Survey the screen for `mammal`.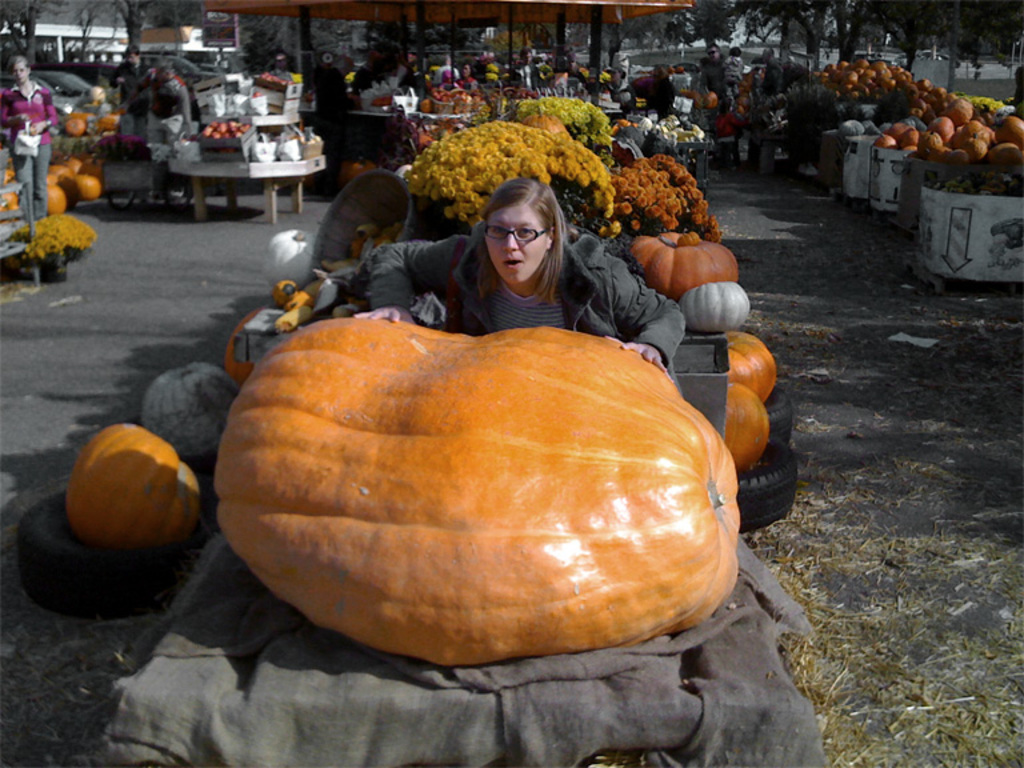
Survey found: x1=3 y1=59 x2=56 y2=215.
